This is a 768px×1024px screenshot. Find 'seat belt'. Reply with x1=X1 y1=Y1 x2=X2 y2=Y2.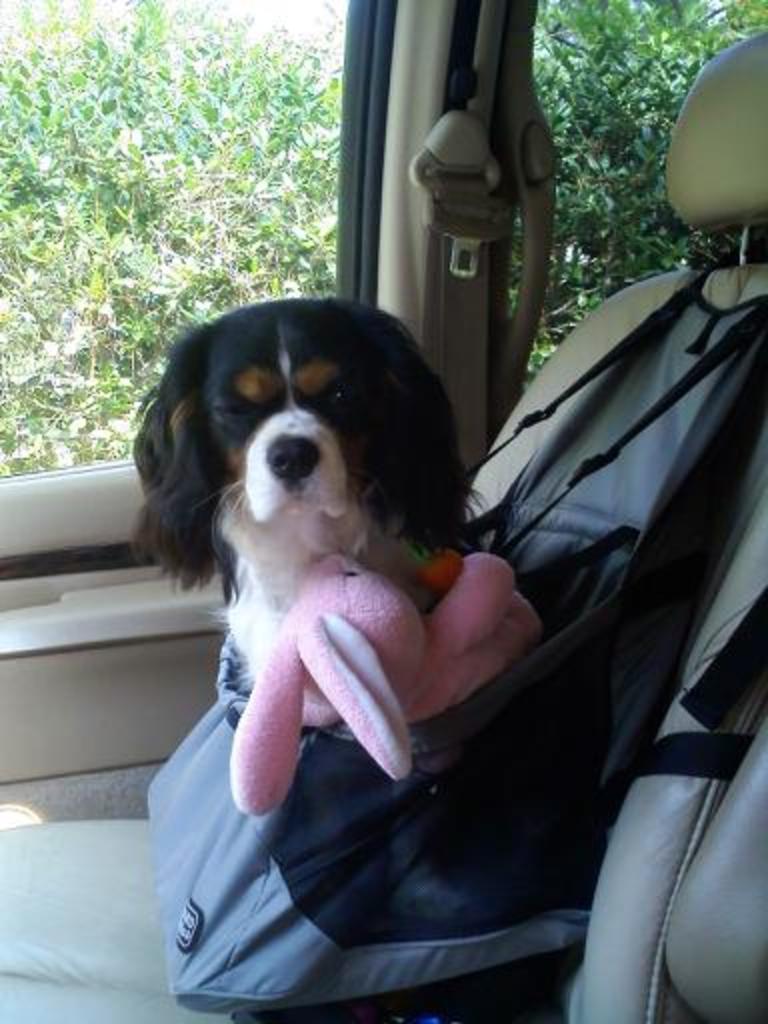
x1=424 y1=170 x2=512 y2=468.
